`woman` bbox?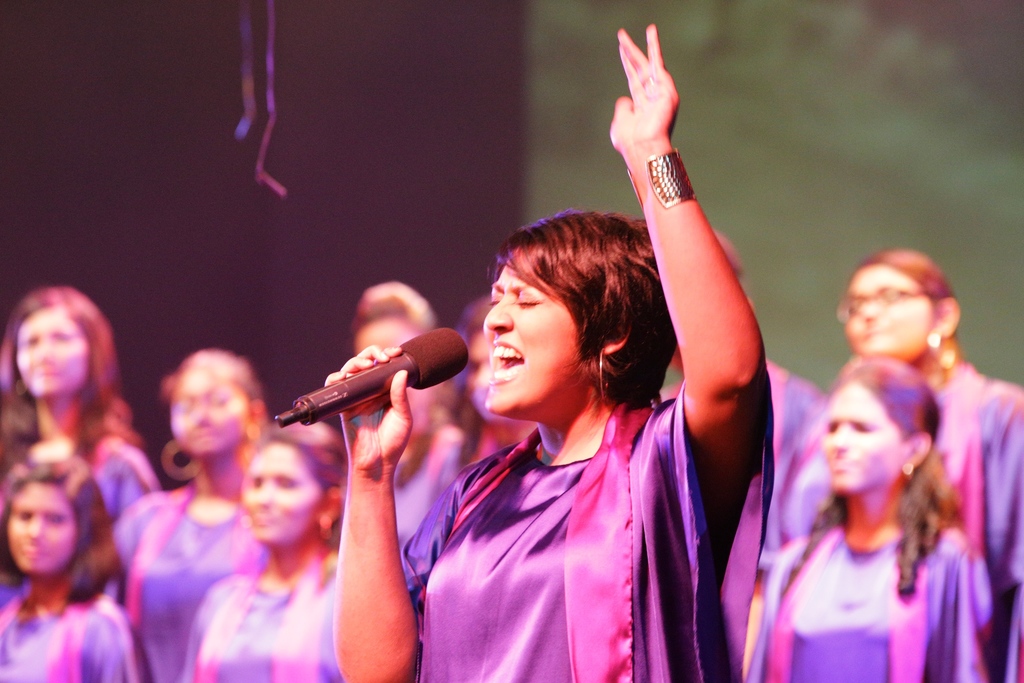
bbox=[801, 244, 1023, 682]
